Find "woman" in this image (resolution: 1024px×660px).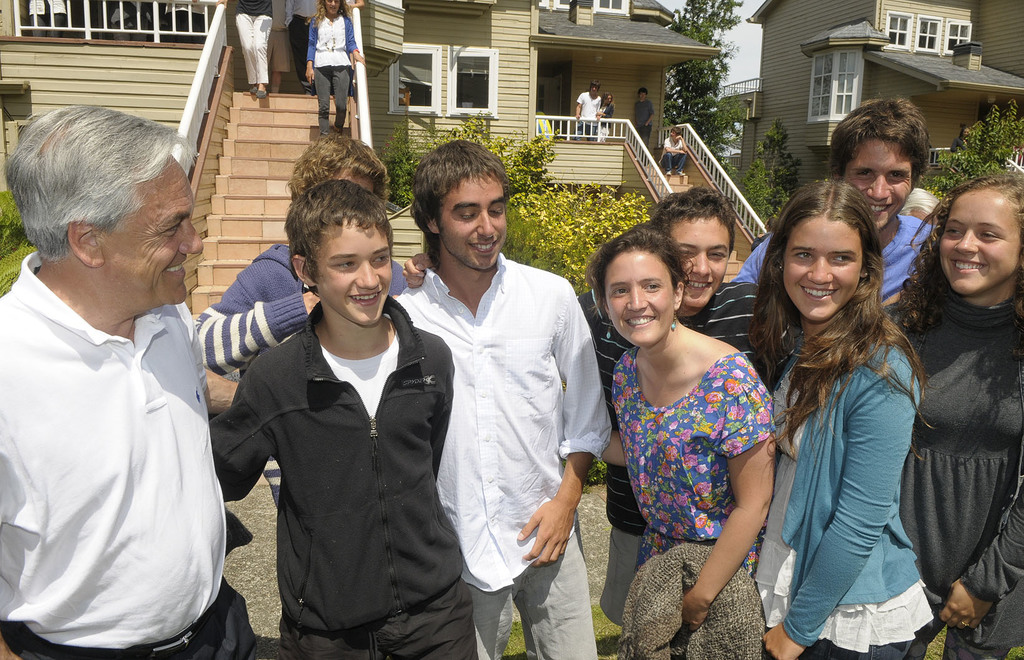
Rect(595, 221, 780, 659).
